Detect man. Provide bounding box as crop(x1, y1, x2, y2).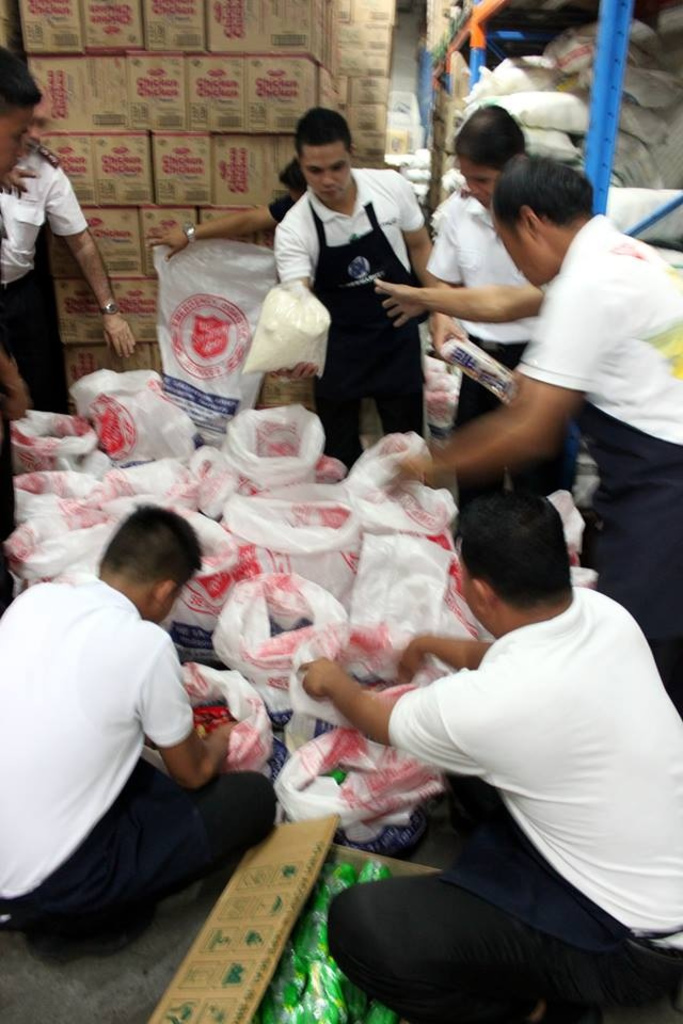
crop(273, 109, 429, 471).
